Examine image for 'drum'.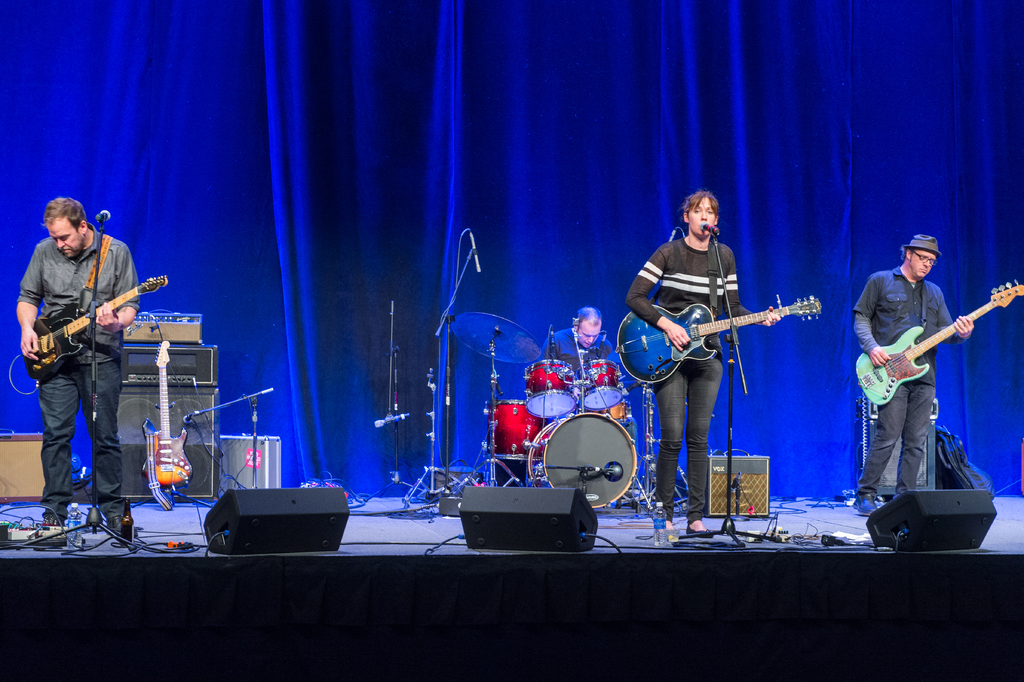
Examination result: crop(577, 361, 619, 409).
